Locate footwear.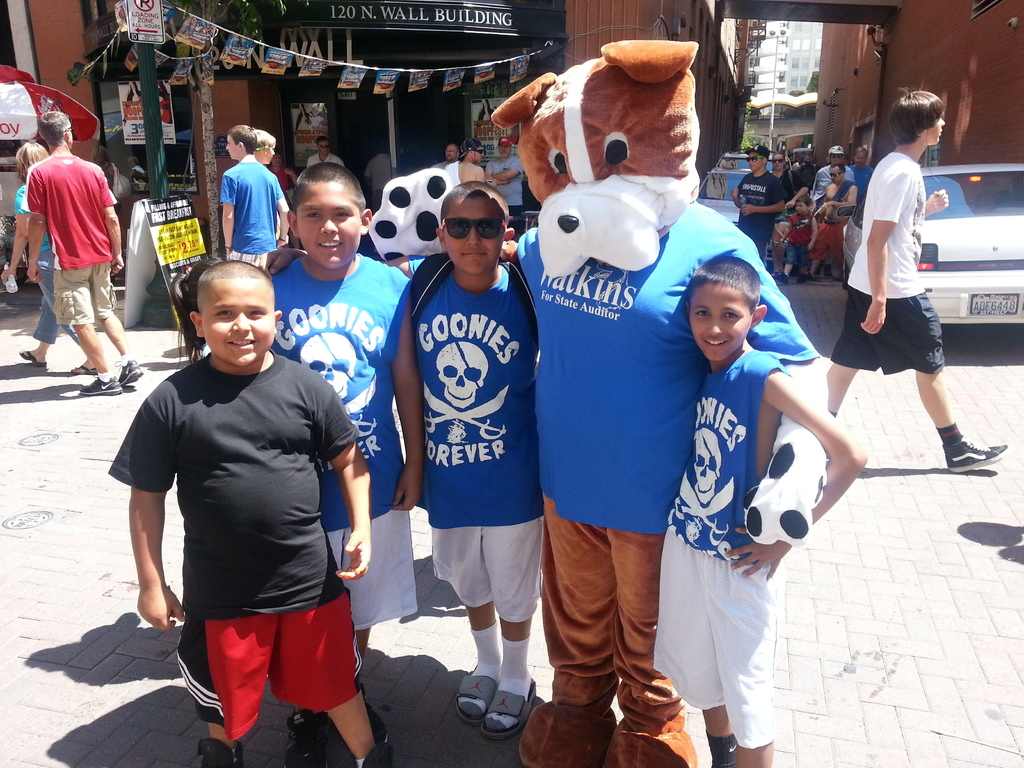
Bounding box: pyautogui.locateOnScreen(763, 271, 778, 285).
